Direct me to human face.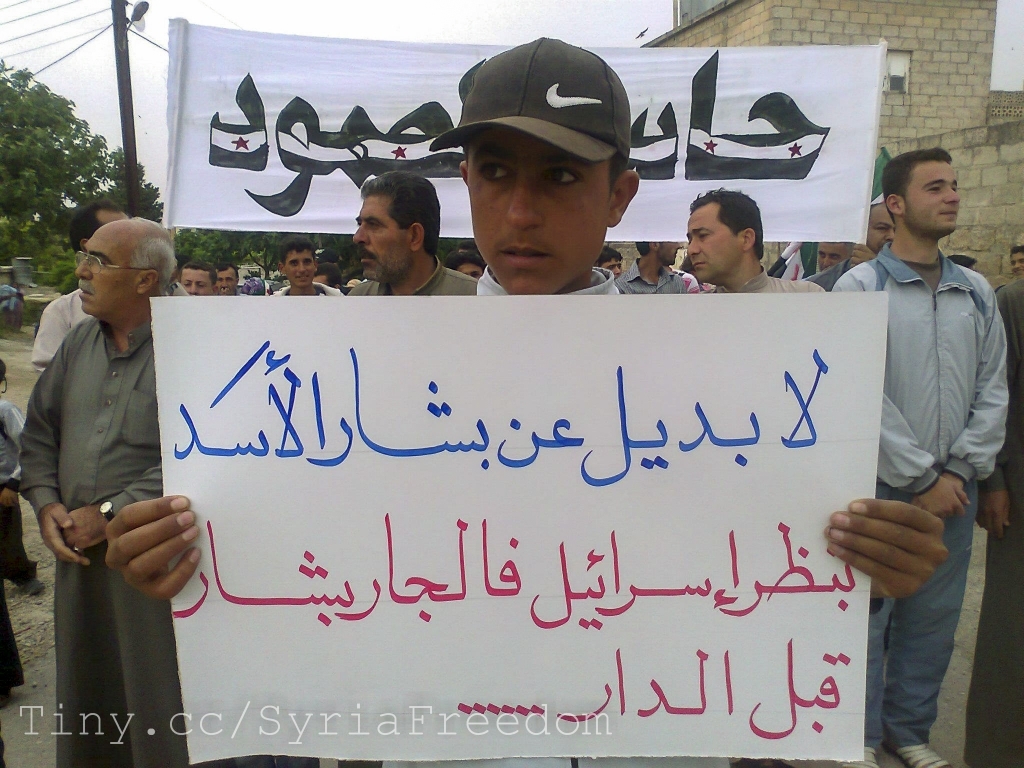
Direction: {"x1": 182, "y1": 270, "x2": 210, "y2": 295}.
